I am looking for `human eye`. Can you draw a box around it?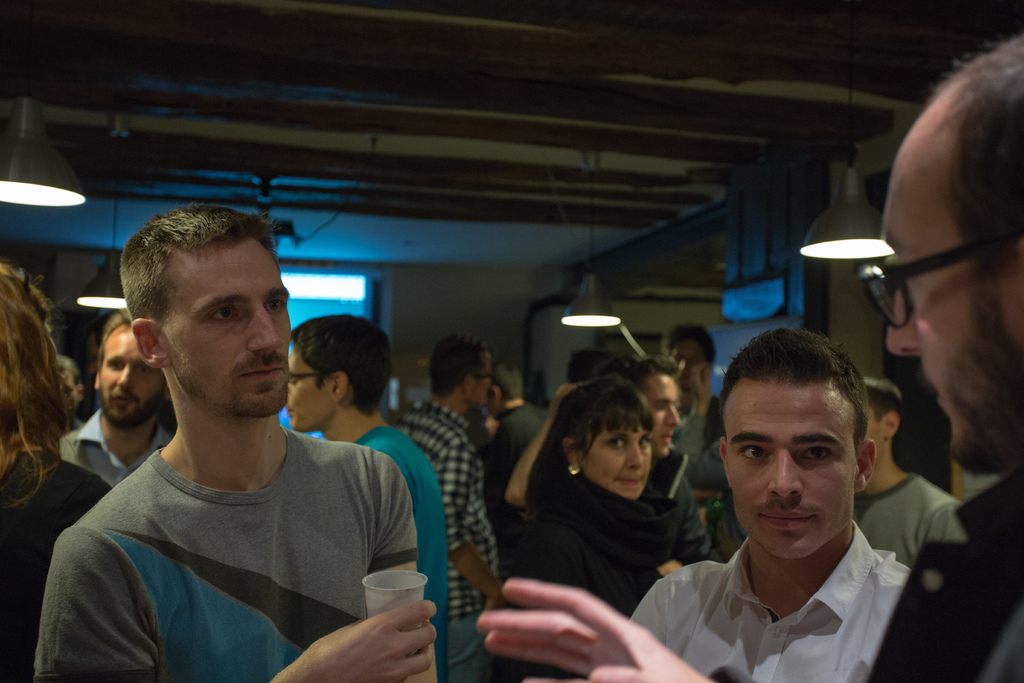
Sure, the bounding box is [729,443,771,466].
